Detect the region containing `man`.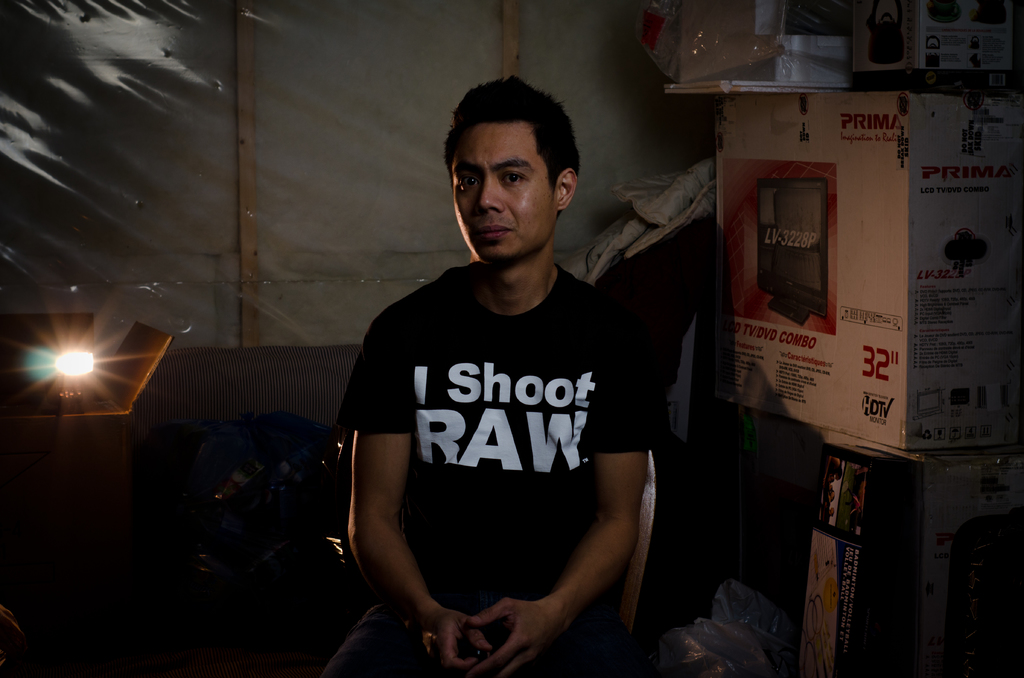
l=317, t=72, r=657, b=677.
